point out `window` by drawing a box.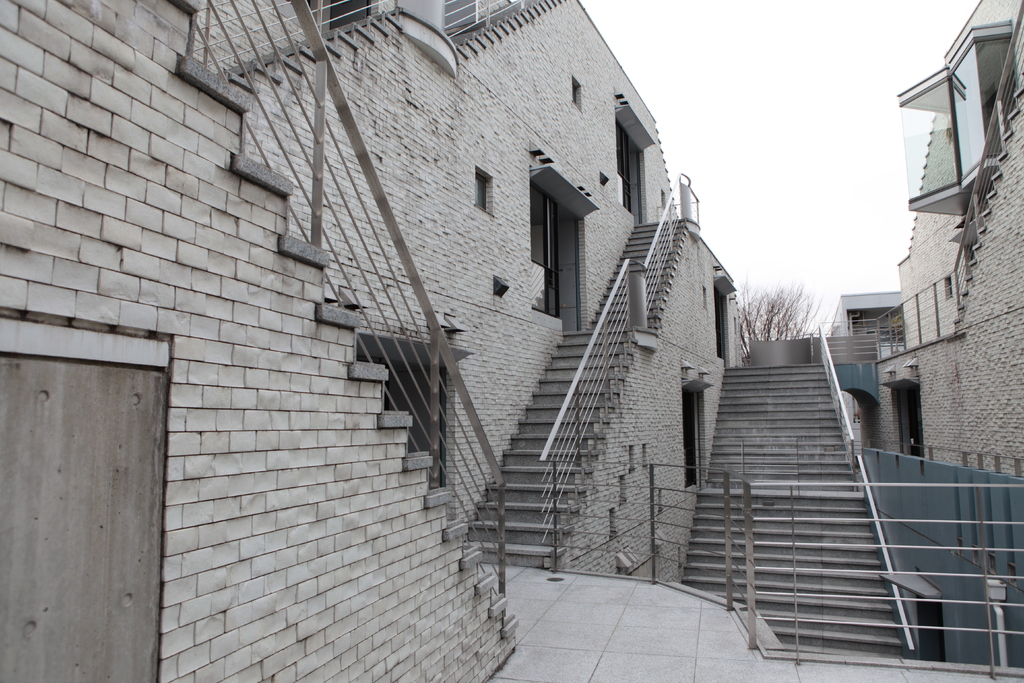
locate(894, 31, 1015, 208).
